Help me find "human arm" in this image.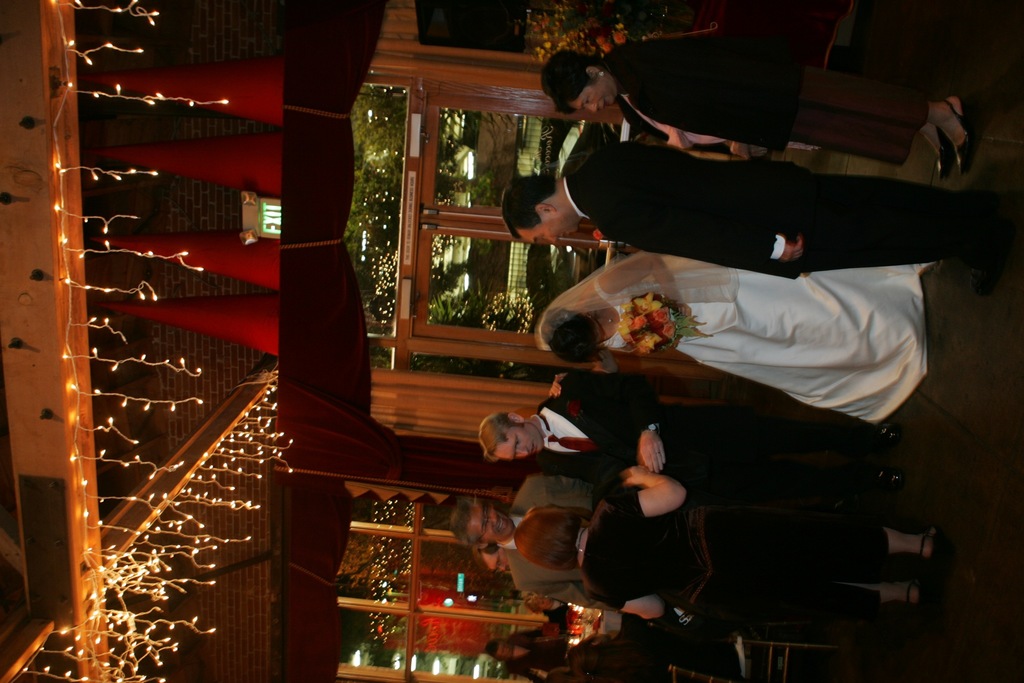
Found it: 552:373:664:465.
